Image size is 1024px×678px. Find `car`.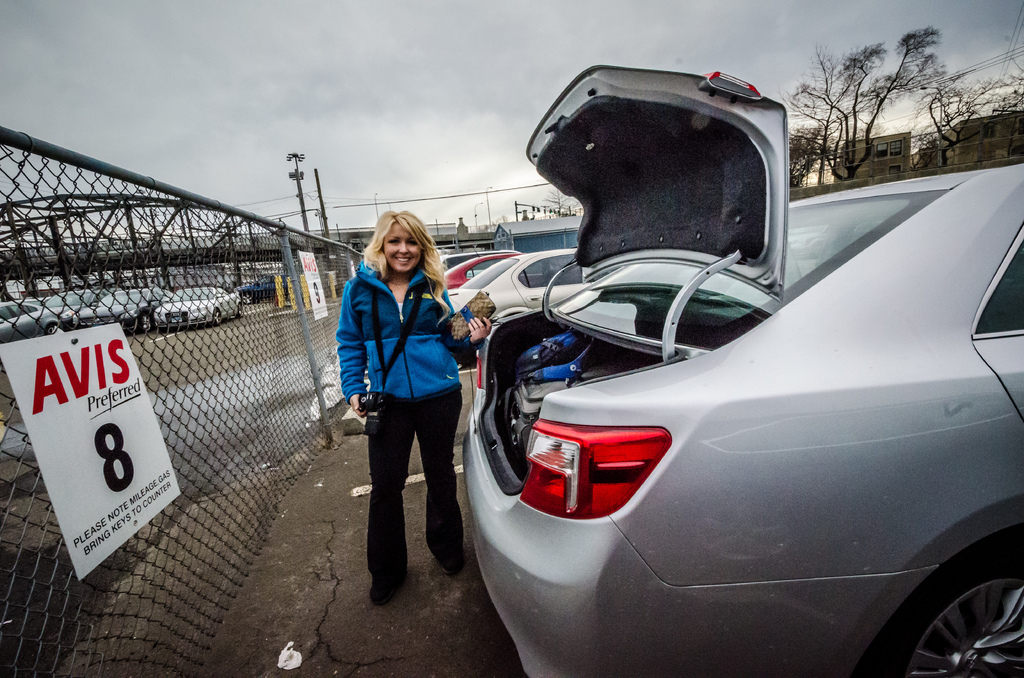
(left=74, top=284, right=175, bottom=334).
